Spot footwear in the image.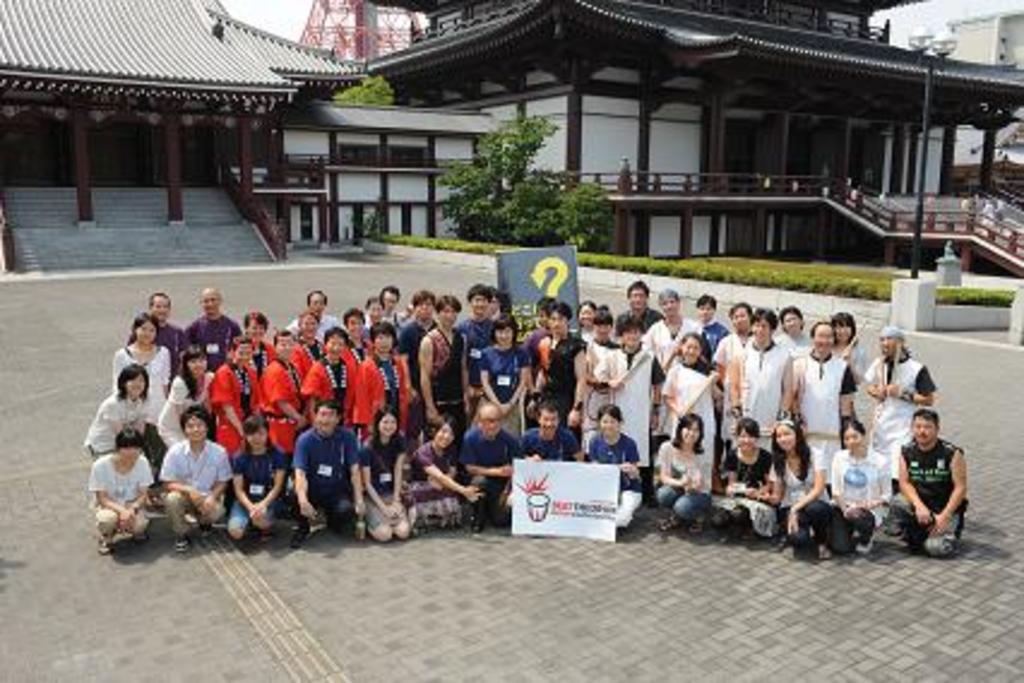
footwear found at bbox=[659, 510, 683, 534].
